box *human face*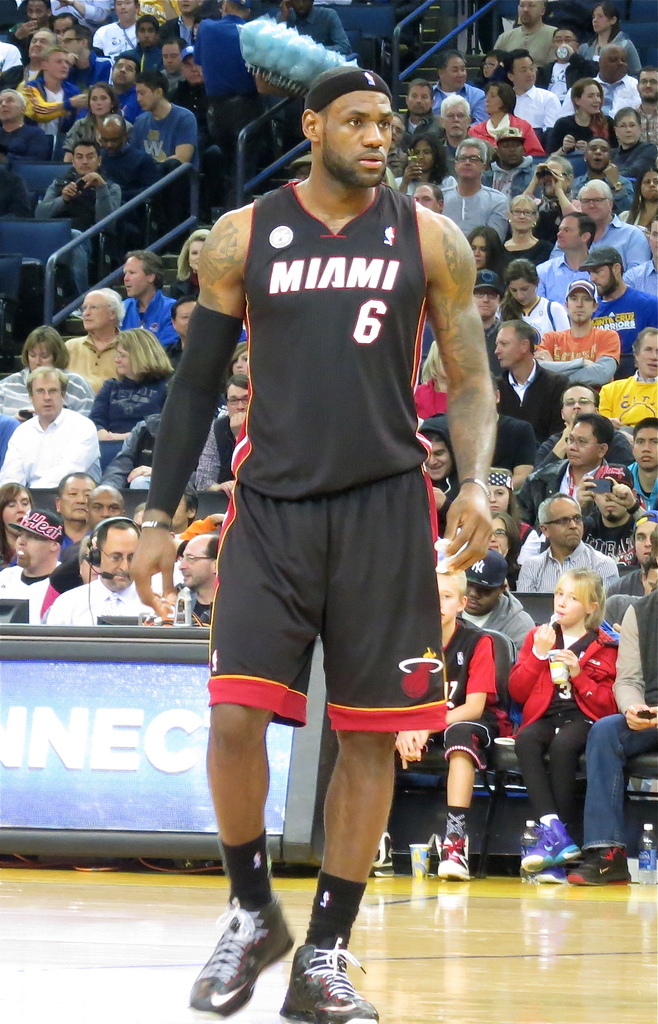
rect(185, 60, 201, 84)
